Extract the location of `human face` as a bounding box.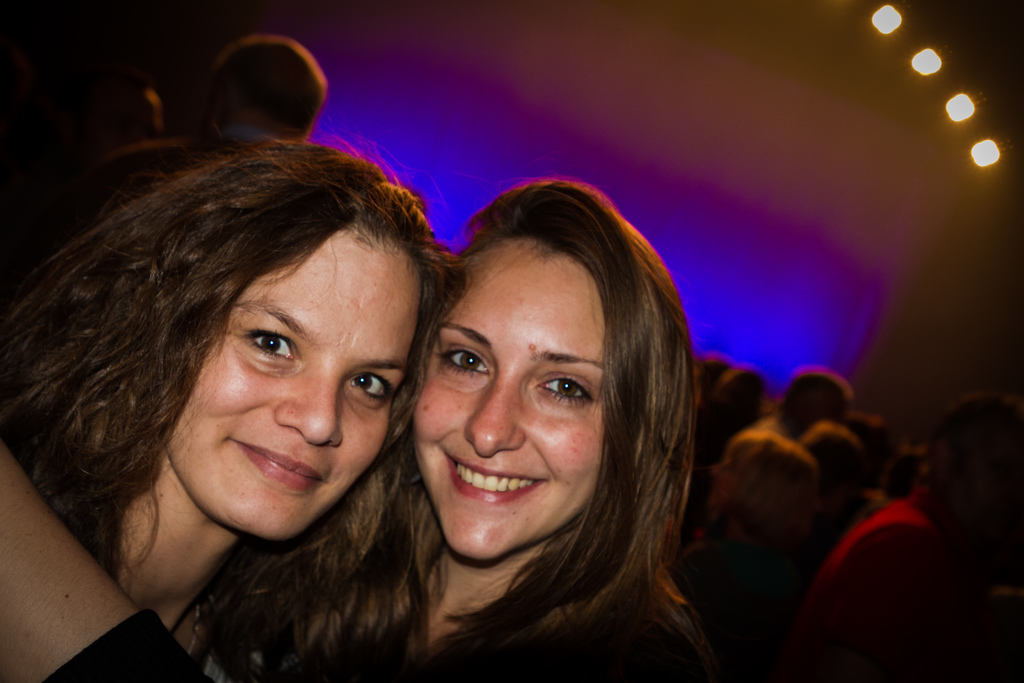
(170, 220, 417, 546).
